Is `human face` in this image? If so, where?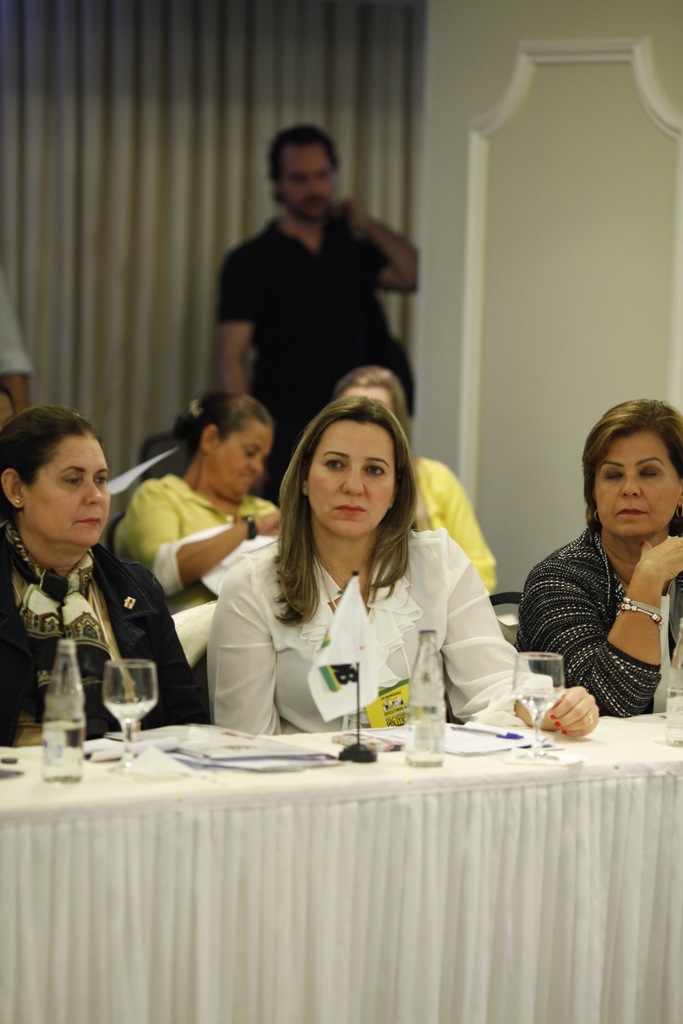
Yes, at [left=204, top=420, right=267, bottom=501].
